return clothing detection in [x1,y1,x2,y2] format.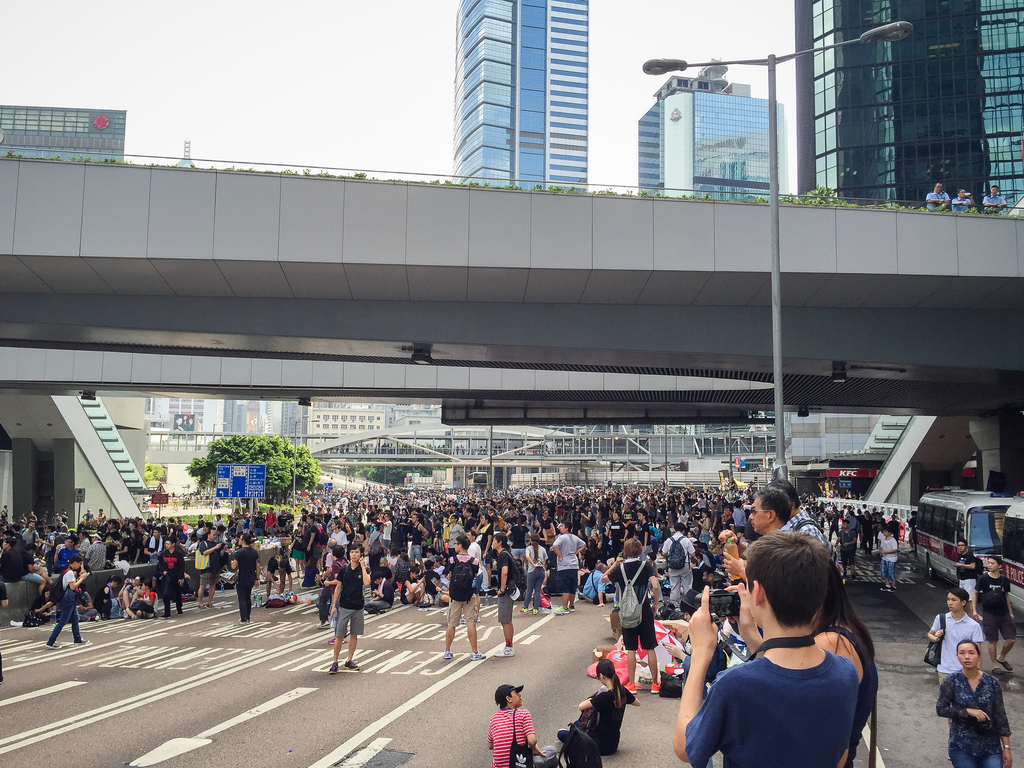
[698,619,891,762].
